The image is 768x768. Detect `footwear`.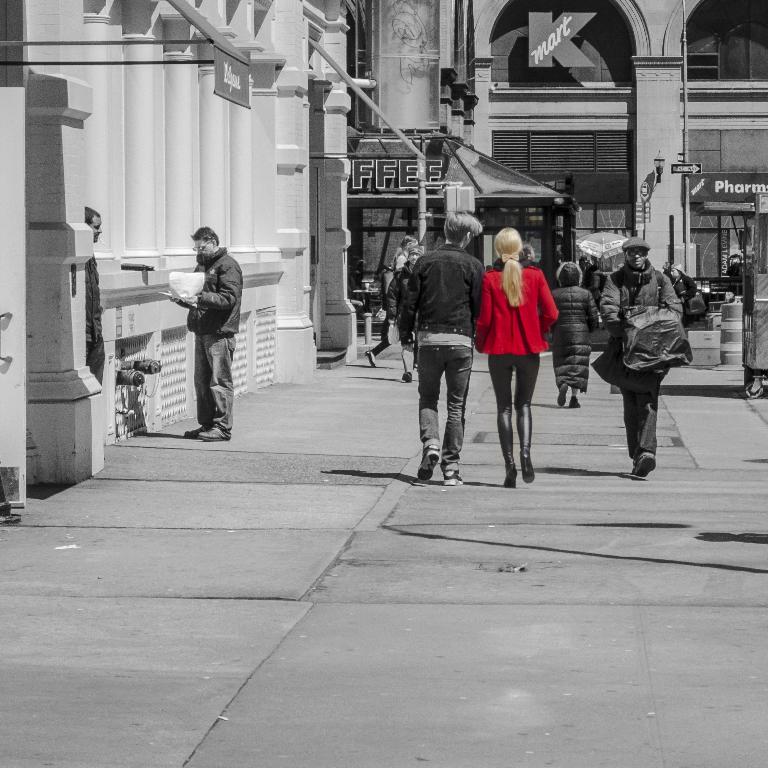
Detection: {"x1": 422, "y1": 448, "x2": 438, "y2": 484}.
